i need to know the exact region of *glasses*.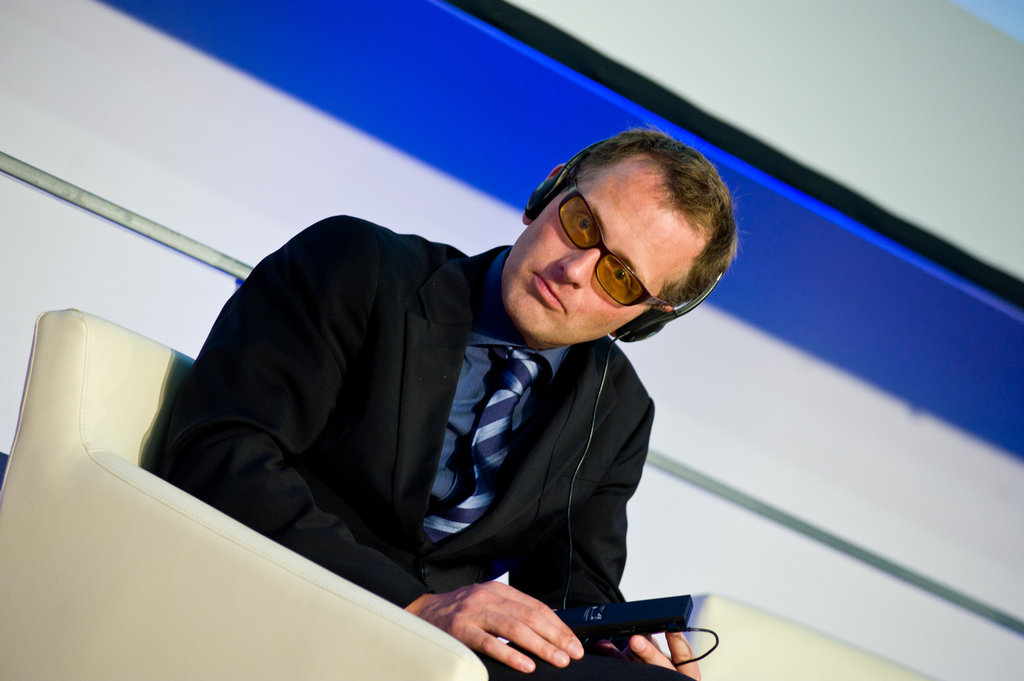
Region: left=554, top=171, right=670, bottom=304.
